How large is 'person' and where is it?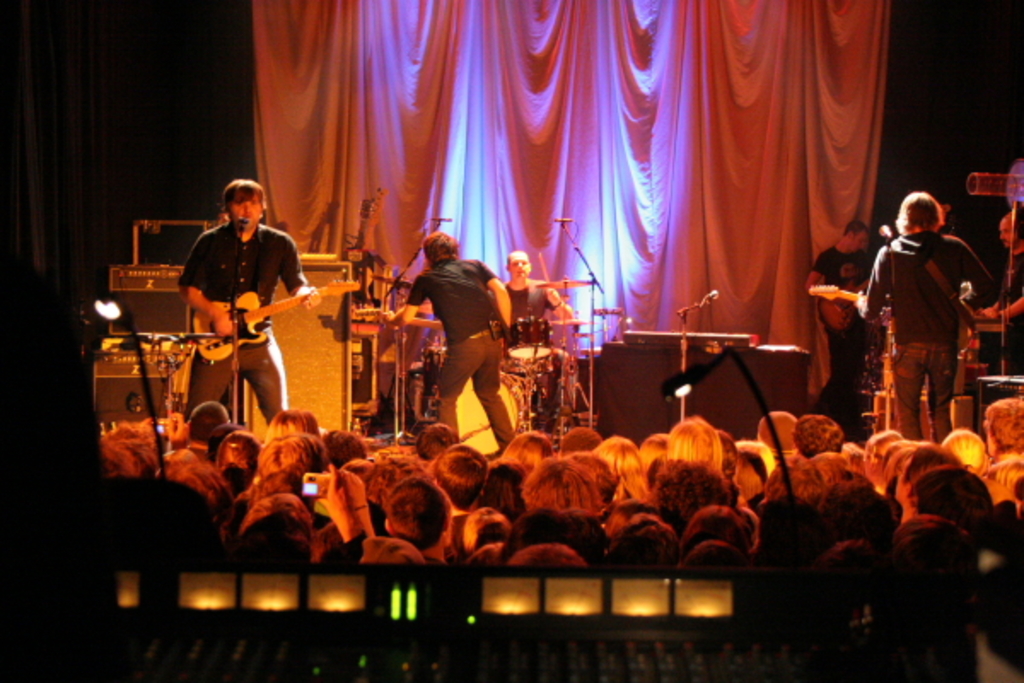
Bounding box: bbox(174, 169, 299, 429).
